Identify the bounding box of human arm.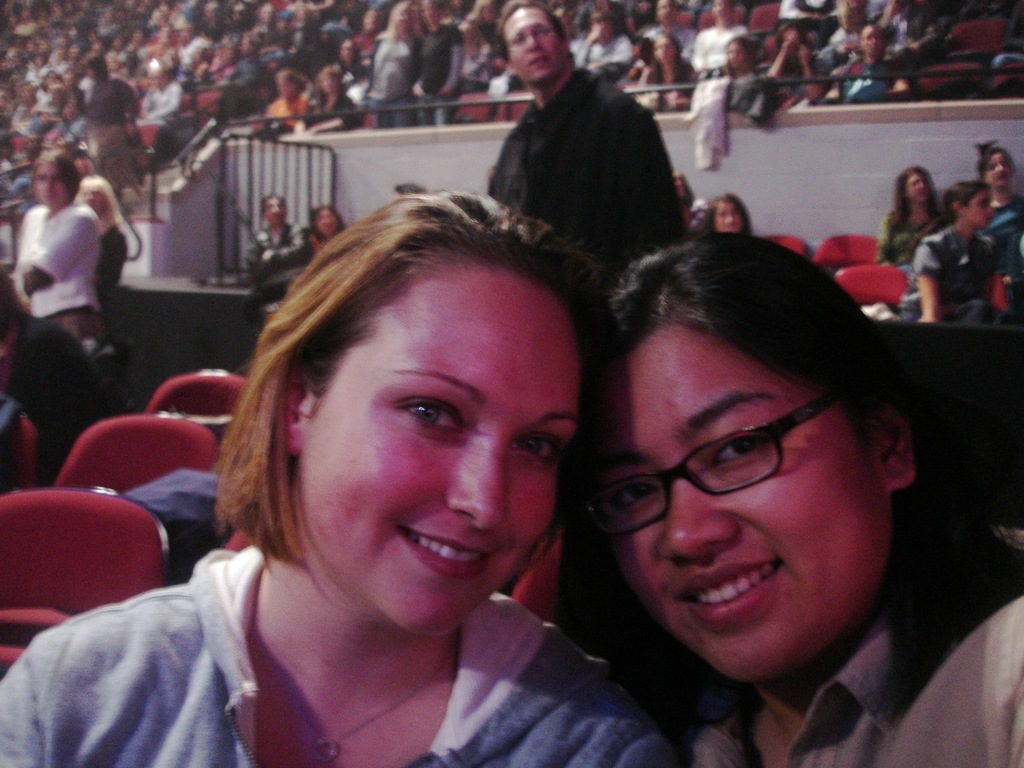
<region>914, 234, 950, 342</region>.
